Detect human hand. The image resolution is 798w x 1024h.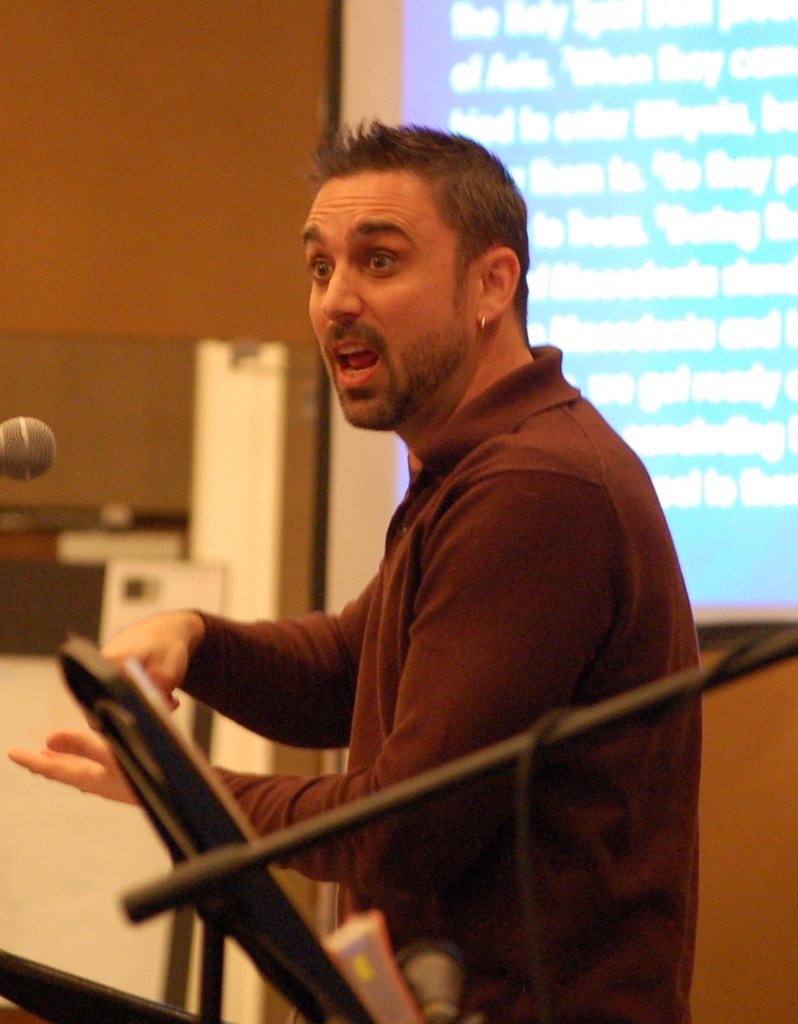
BBox(7, 723, 139, 810).
